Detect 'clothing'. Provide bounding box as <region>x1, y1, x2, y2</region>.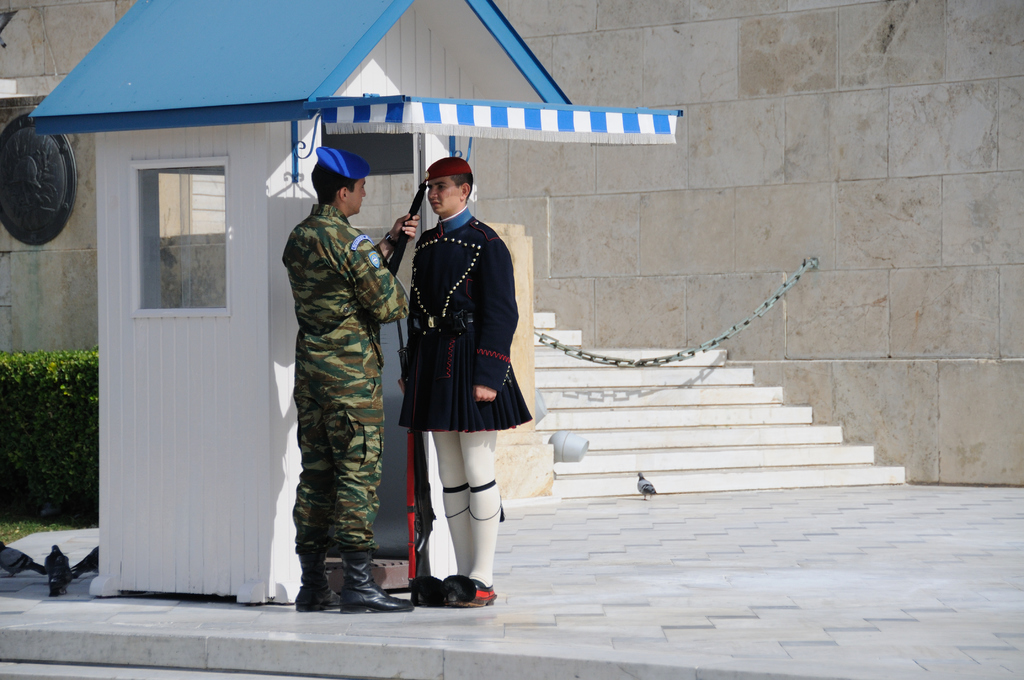
<region>260, 161, 410, 612</region>.
